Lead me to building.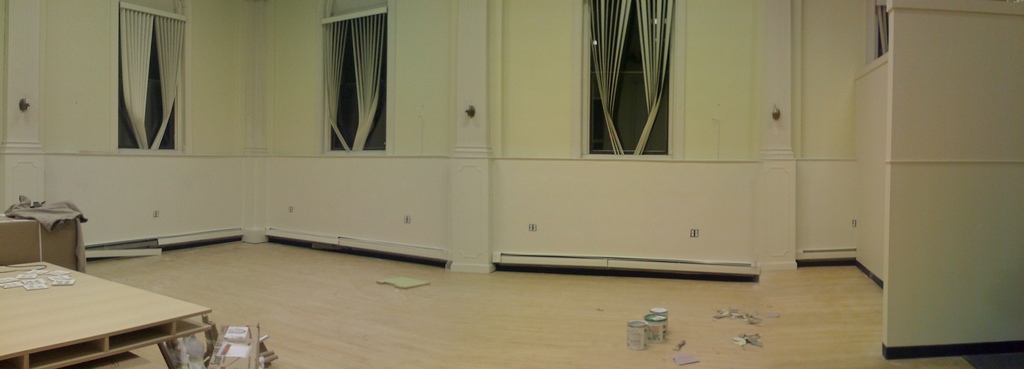
Lead to {"left": 0, "top": 0, "right": 1023, "bottom": 368}.
